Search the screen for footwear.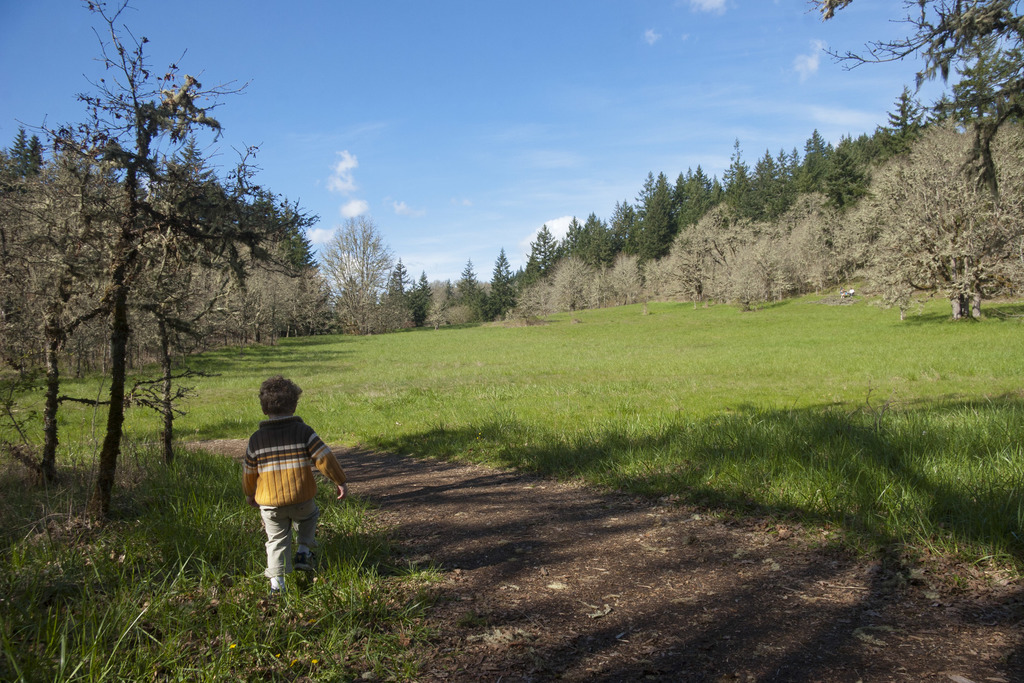
Found at pyautogui.locateOnScreen(296, 552, 312, 572).
